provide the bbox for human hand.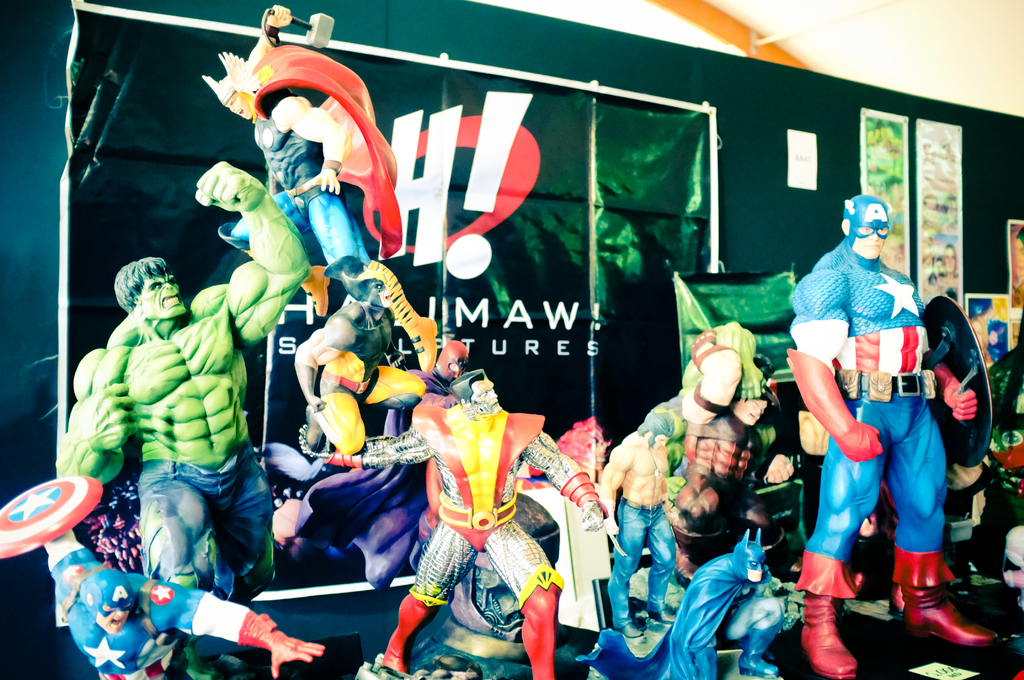
(left=579, top=500, right=607, bottom=533).
